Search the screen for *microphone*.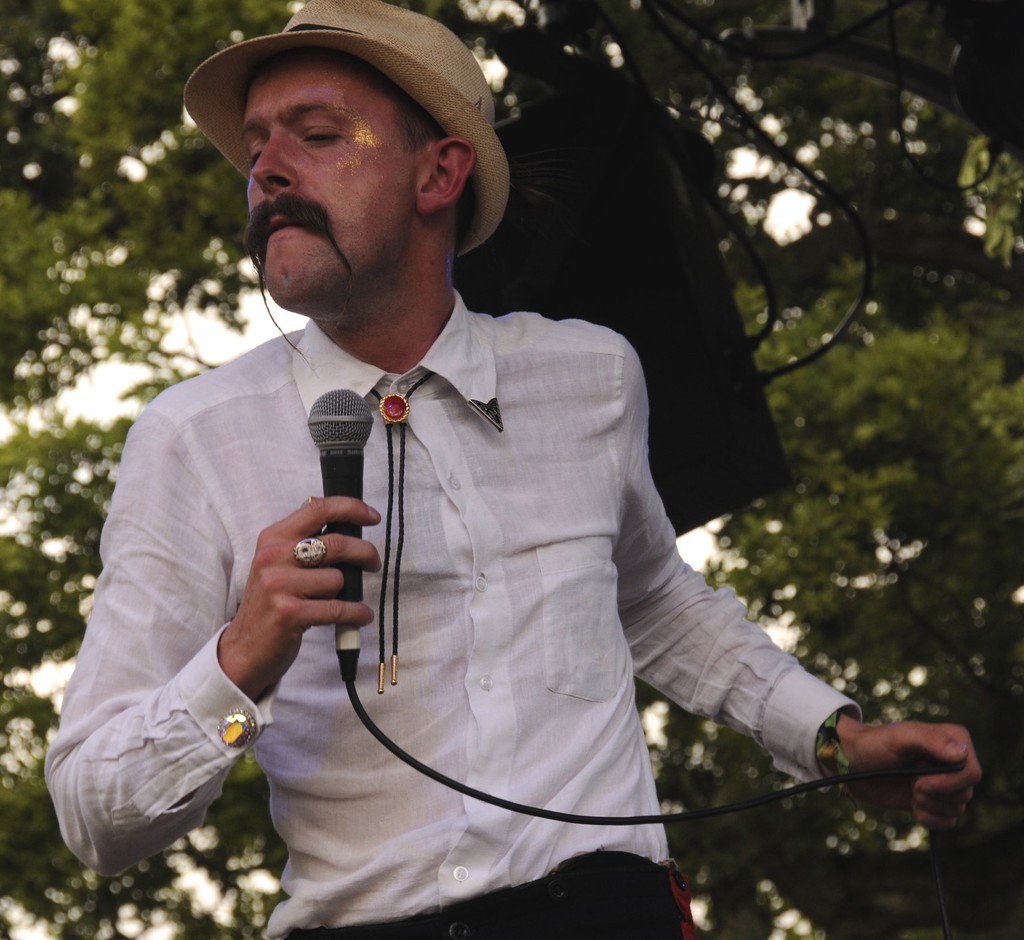
Found at x1=306, y1=383, x2=377, y2=623.
